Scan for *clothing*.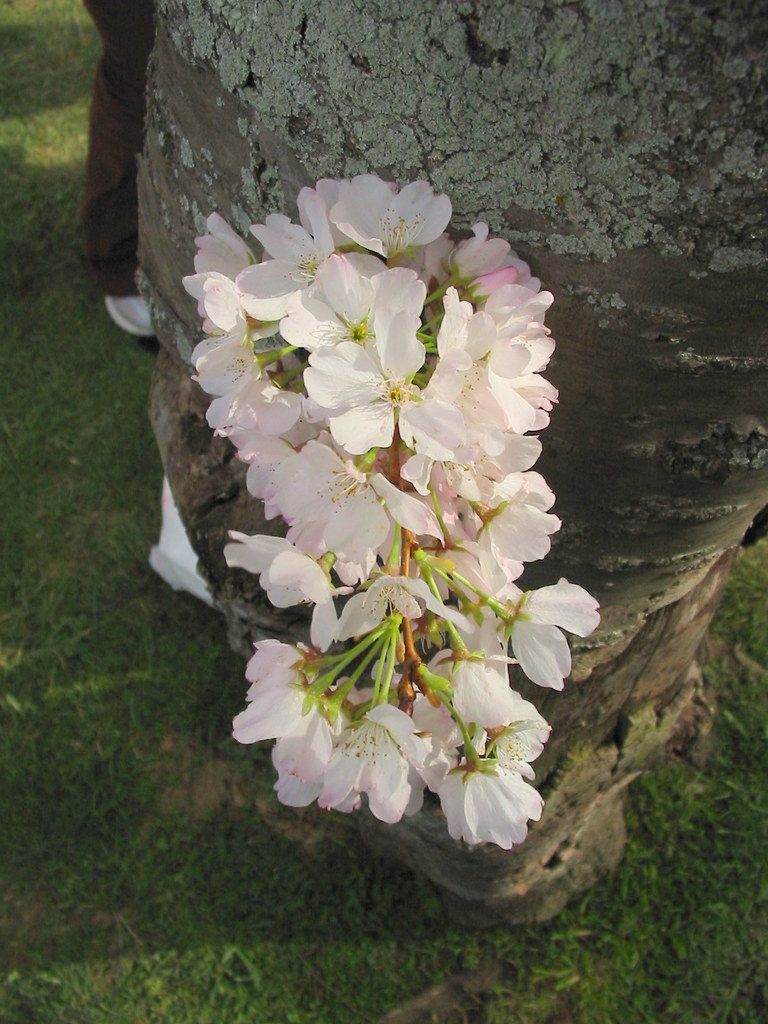
Scan result: bbox=(77, 0, 155, 299).
